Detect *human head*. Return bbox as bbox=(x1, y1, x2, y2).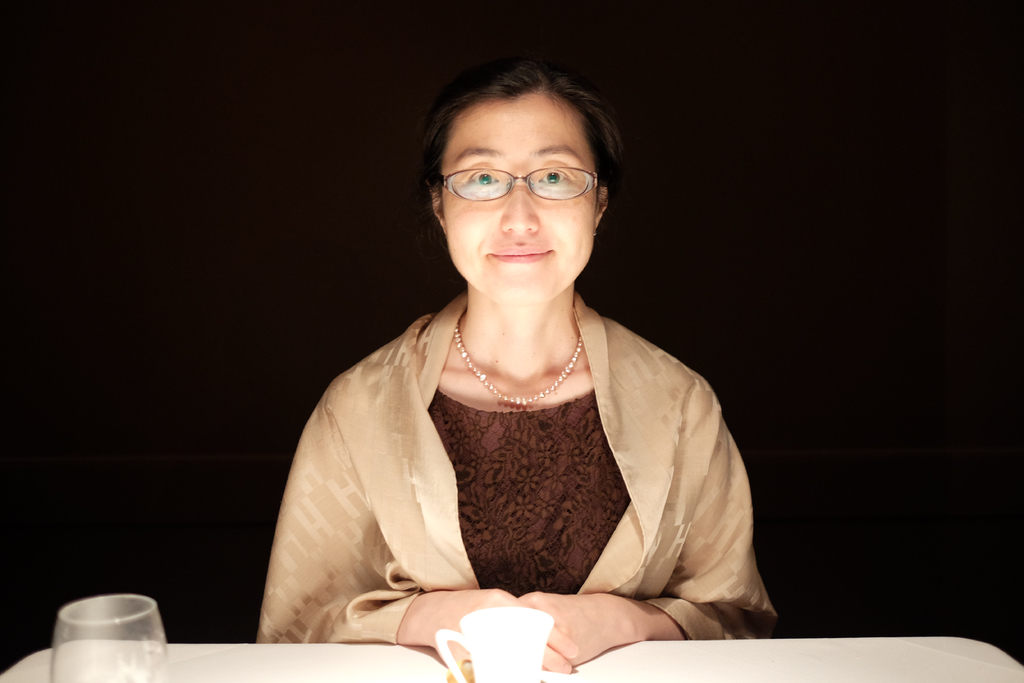
bbox=(430, 67, 611, 307).
